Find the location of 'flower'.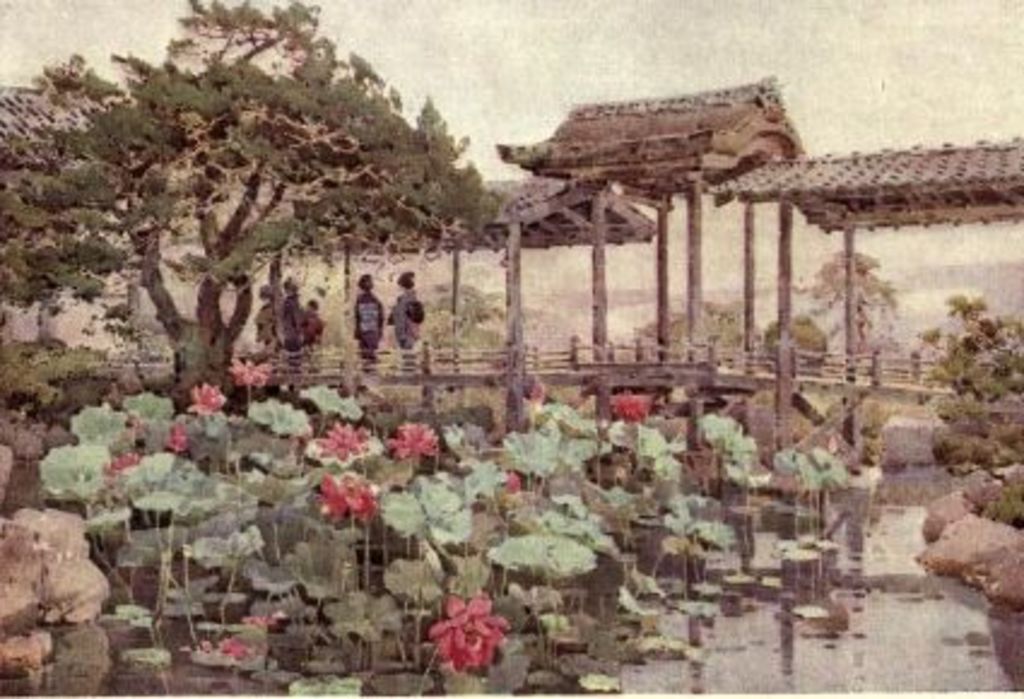
Location: (248,605,282,629).
